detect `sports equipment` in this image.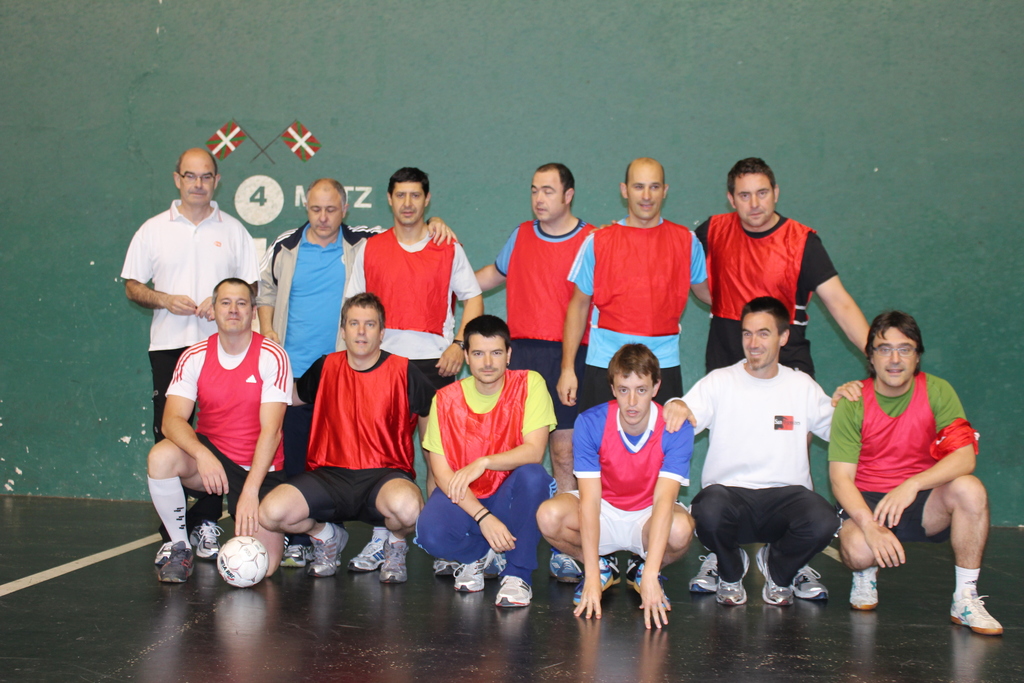
Detection: select_region(547, 555, 582, 583).
